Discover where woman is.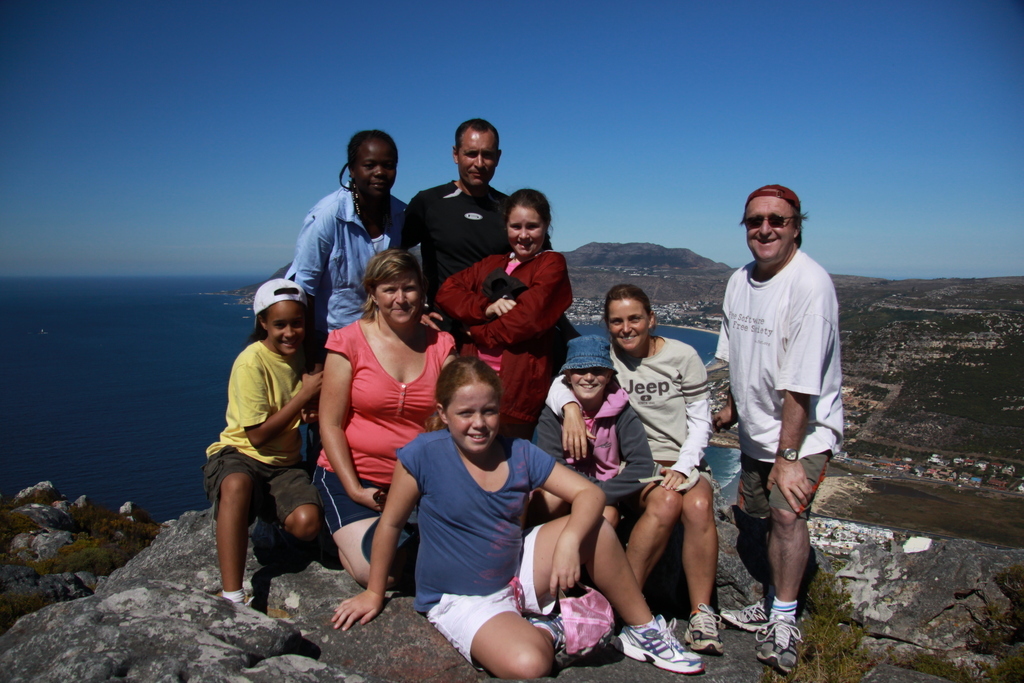
Discovered at (left=310, top=223, right=451, bottom=616).
